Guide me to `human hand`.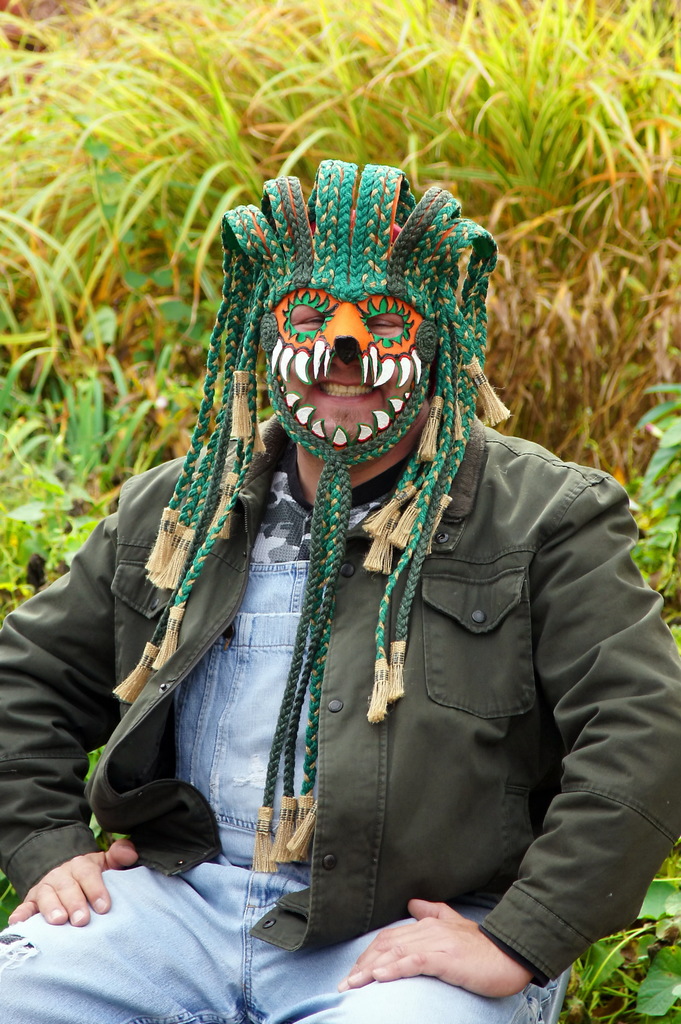
Guidance: pyautogui.locateOnScreen(2, 839, 140, 932).
